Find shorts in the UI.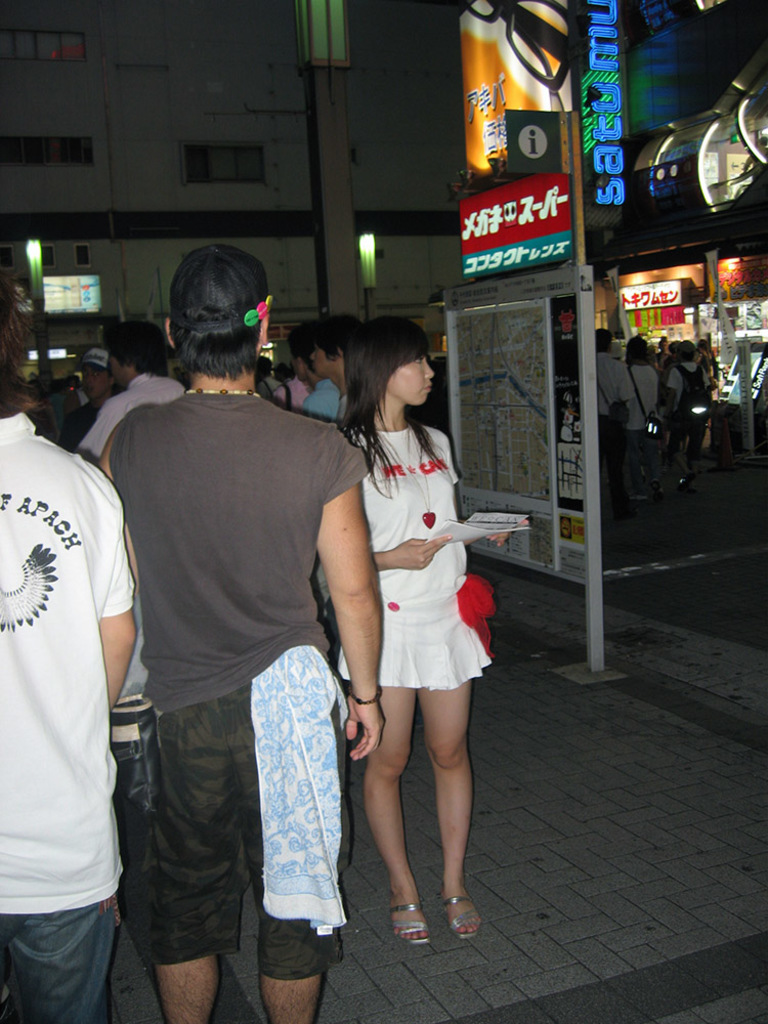
UI element at (x1=337, y1=590, x2=489, y2=694).
